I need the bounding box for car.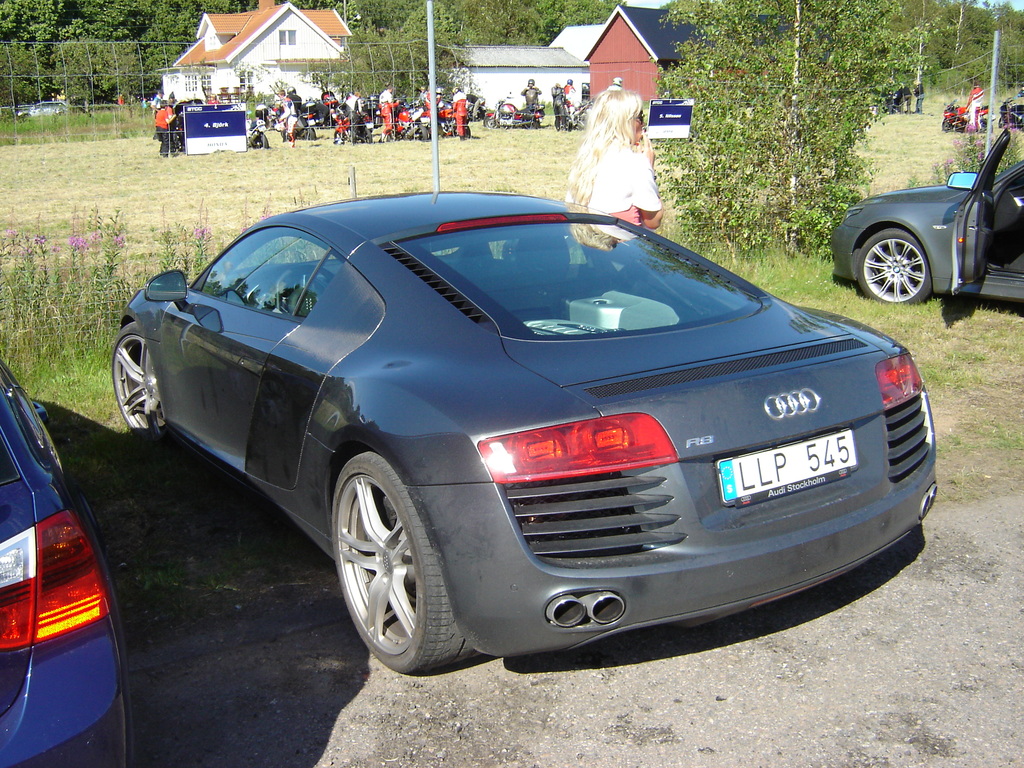
Here it is: l=830, t=132, r=1023, b=312.
